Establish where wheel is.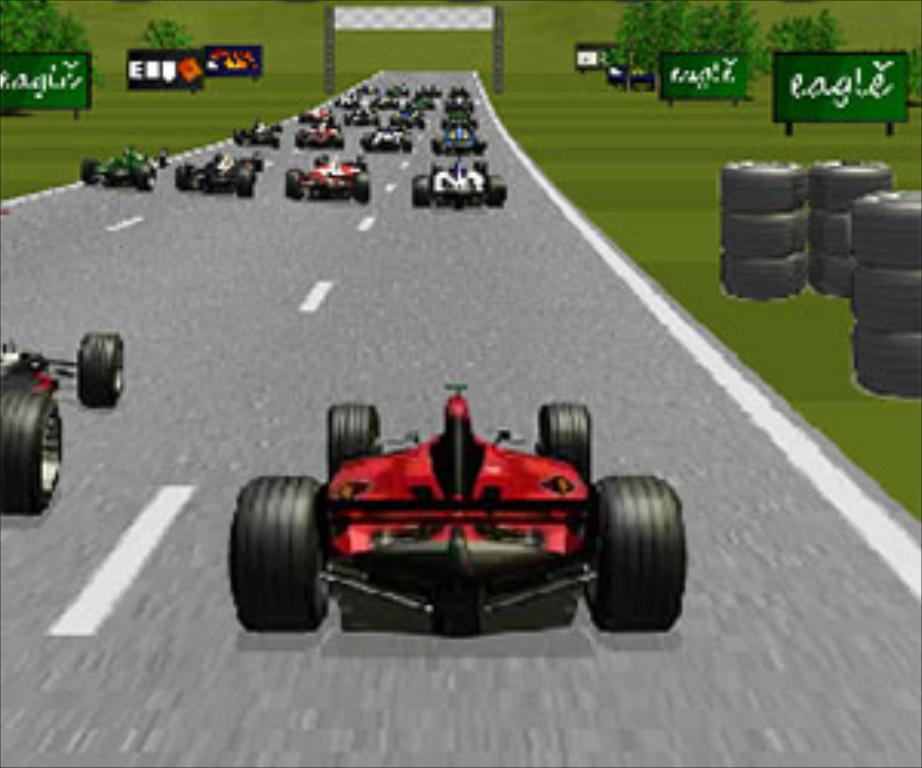
Established at <box>409,169,430,212</box>.
